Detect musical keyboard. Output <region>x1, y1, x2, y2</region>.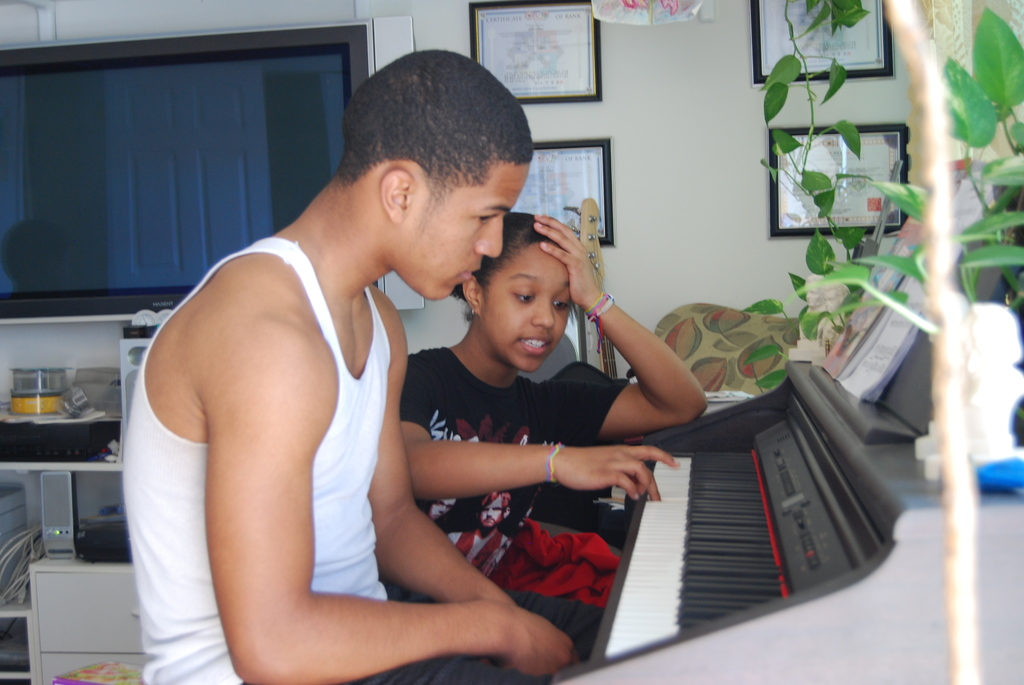
<region>598, 421, 875, 663</region>.
